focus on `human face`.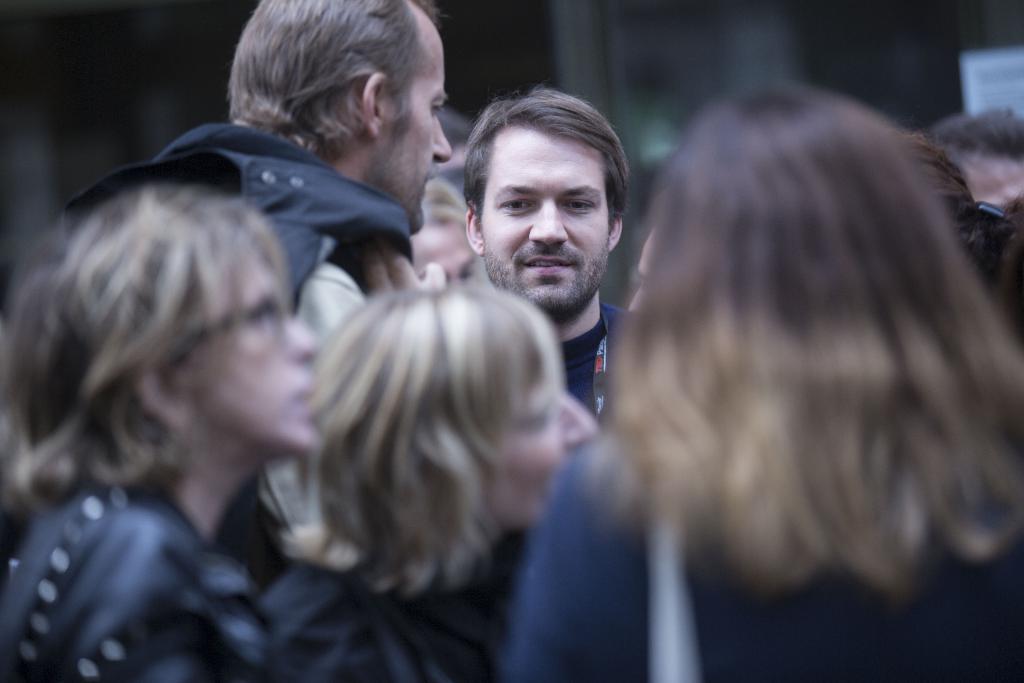
Focused at (479,128,612,309).
